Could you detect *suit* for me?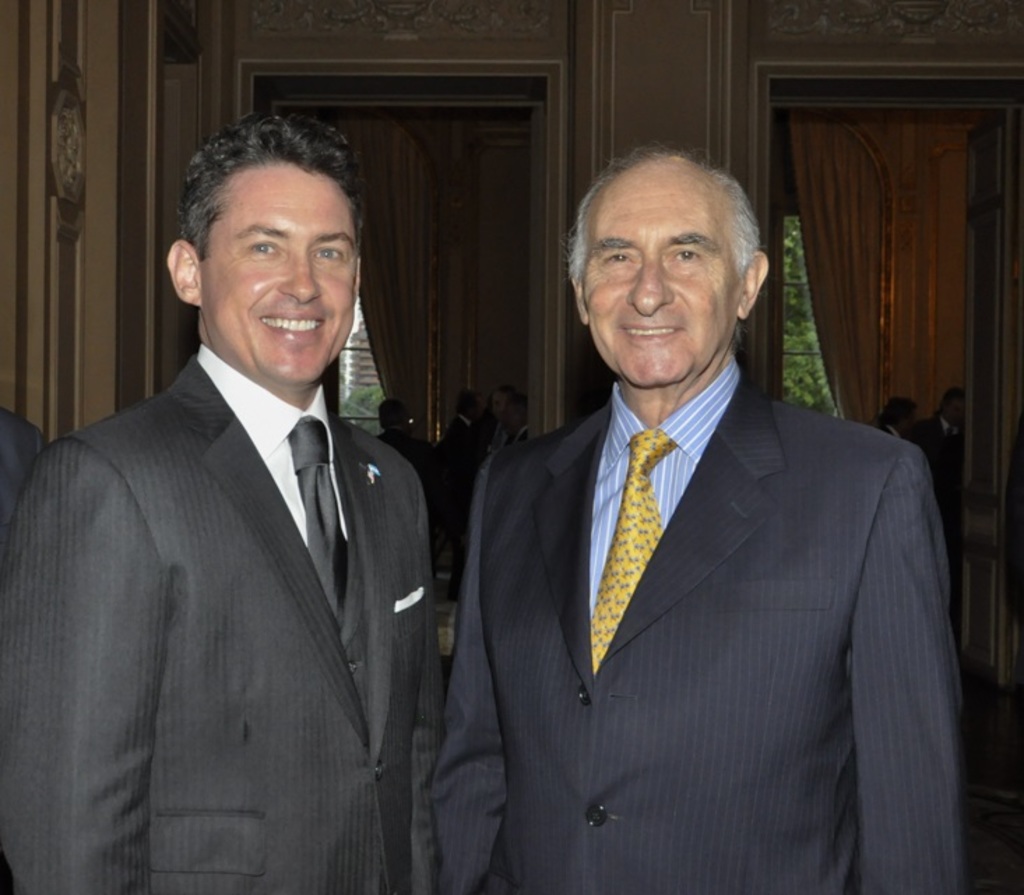
Detection result: <region>912, 415, 978, 561</region>.
